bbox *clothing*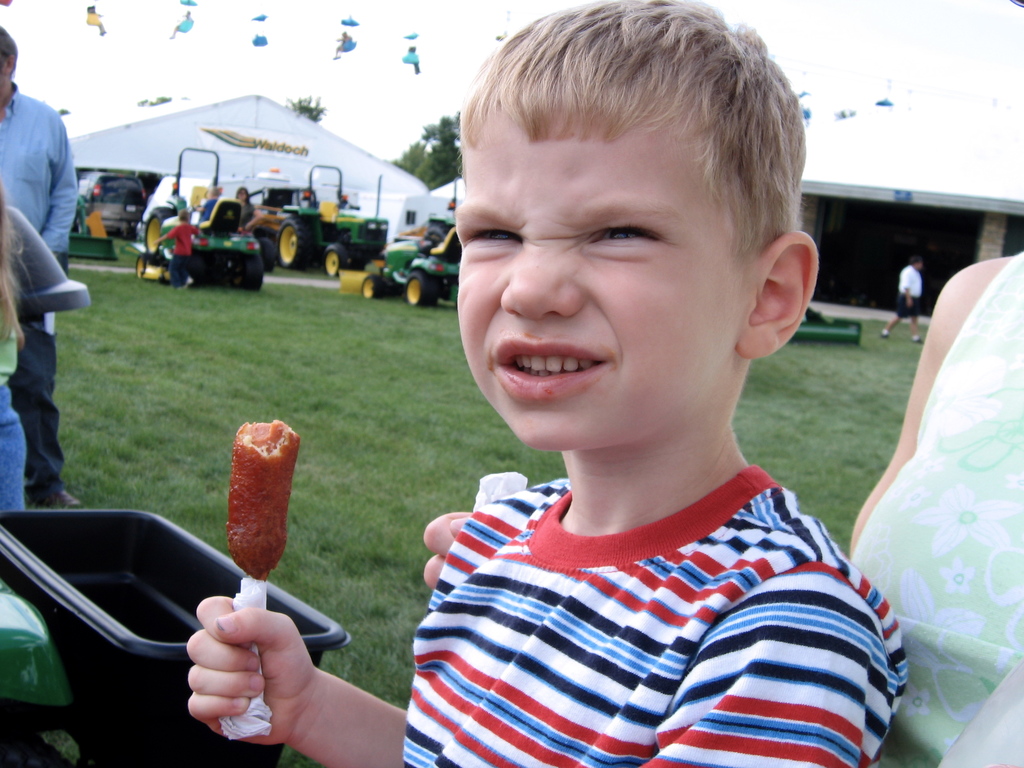
892 265 927 327
